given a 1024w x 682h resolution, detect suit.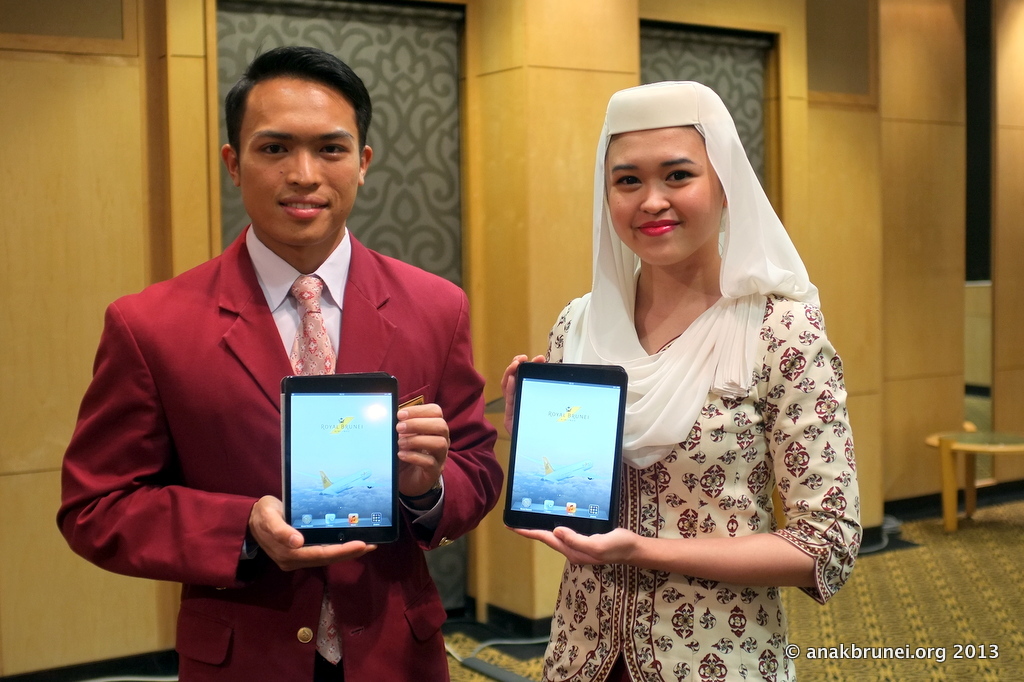
BBox(73, 154, 451, 634).
